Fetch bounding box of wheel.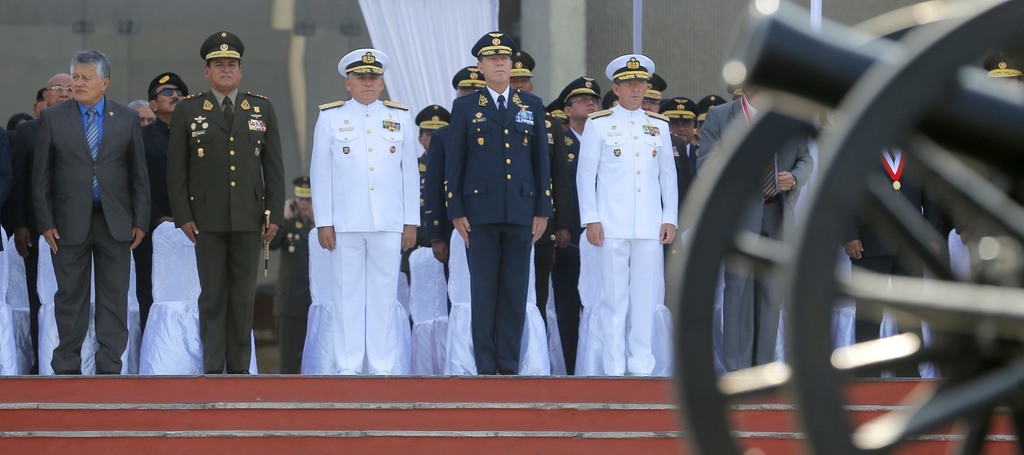
Bbox: rect(652, 0, 1014, 454).
